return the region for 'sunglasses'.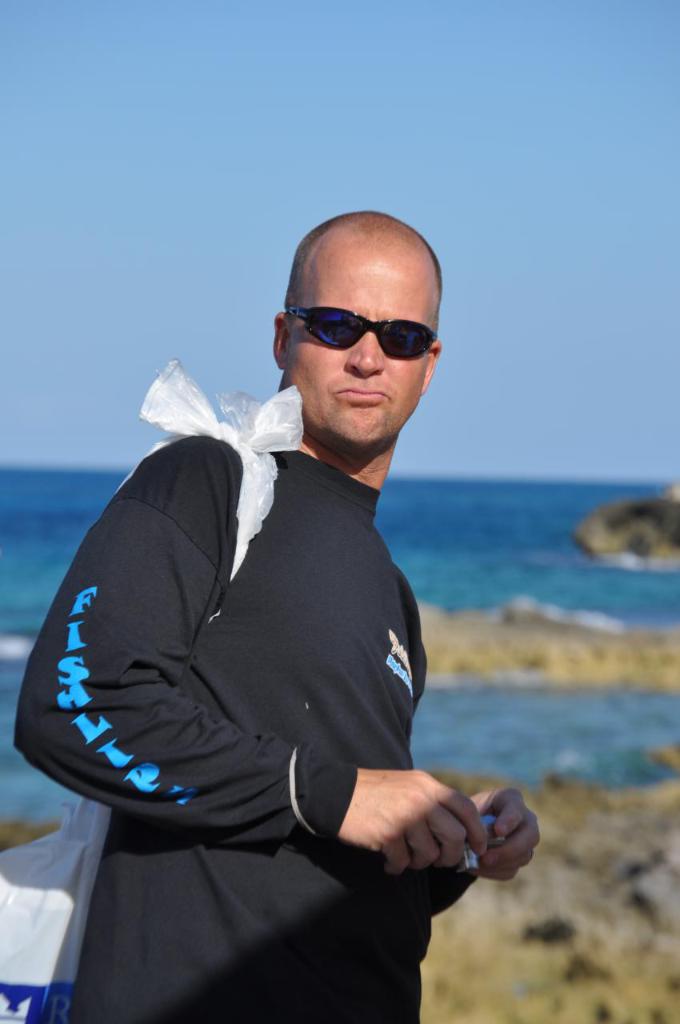
(294, 306, 436, 361).
